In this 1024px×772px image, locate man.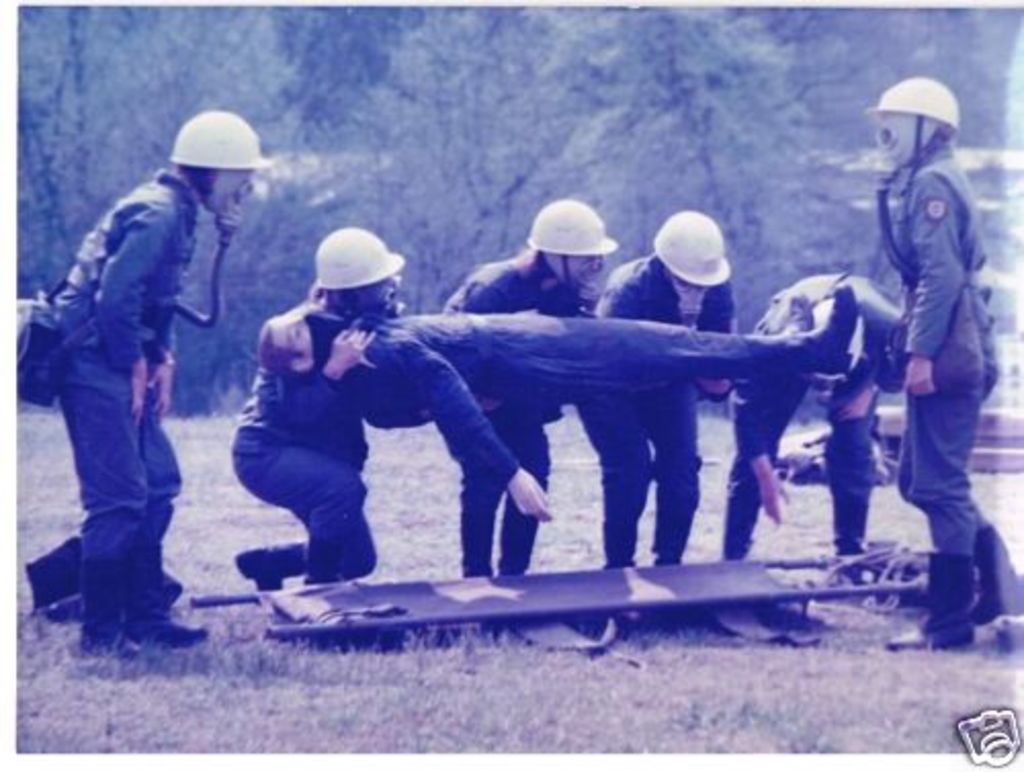
Bounding box: detection(262, 283, 866, 520).
